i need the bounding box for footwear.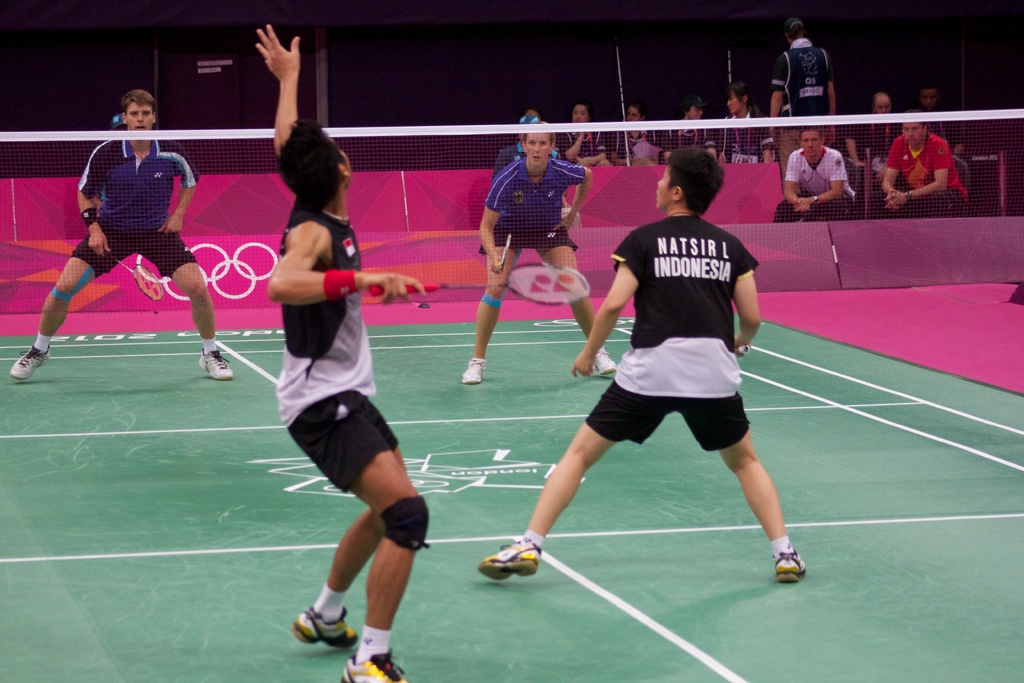
Here it is: 479 532 545 580.
